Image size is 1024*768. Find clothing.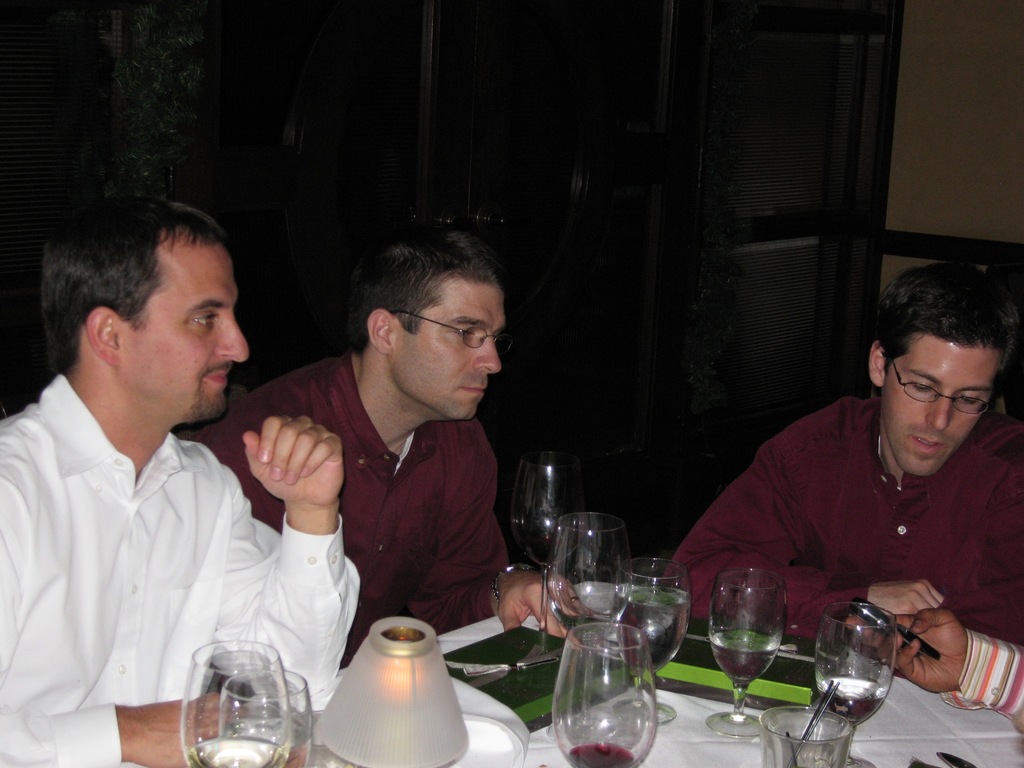
(659,390,1023,653).
